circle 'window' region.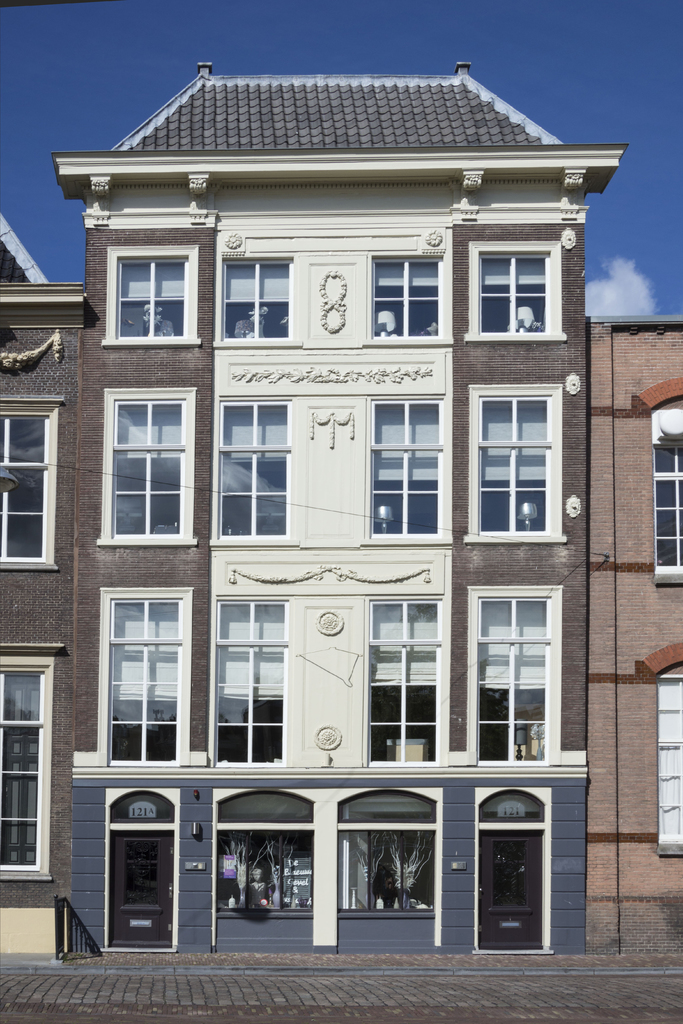
Region: 208/399/299/543.
